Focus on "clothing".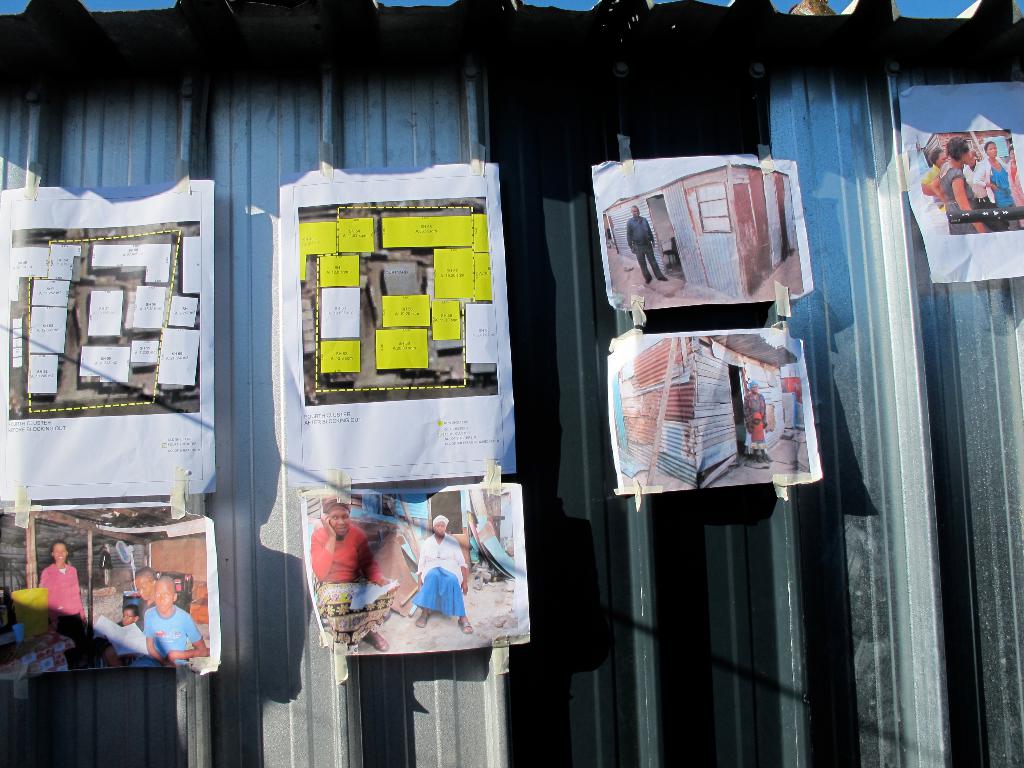
Focused at x1=314 y1=522 x2=375 y2=584.
